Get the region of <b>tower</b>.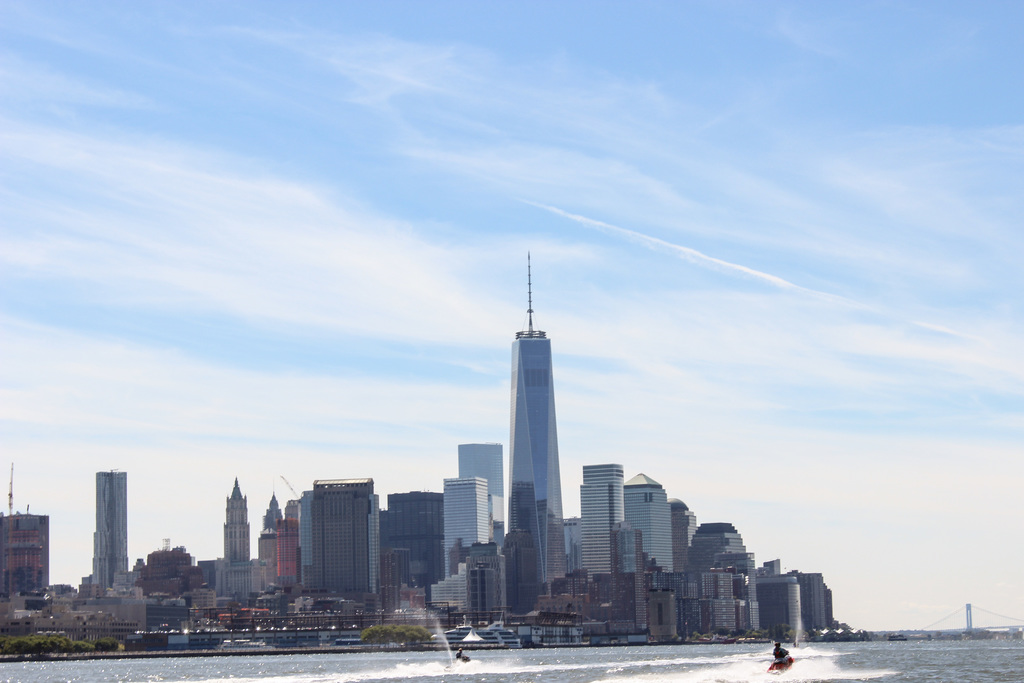
578/463/626/573.
